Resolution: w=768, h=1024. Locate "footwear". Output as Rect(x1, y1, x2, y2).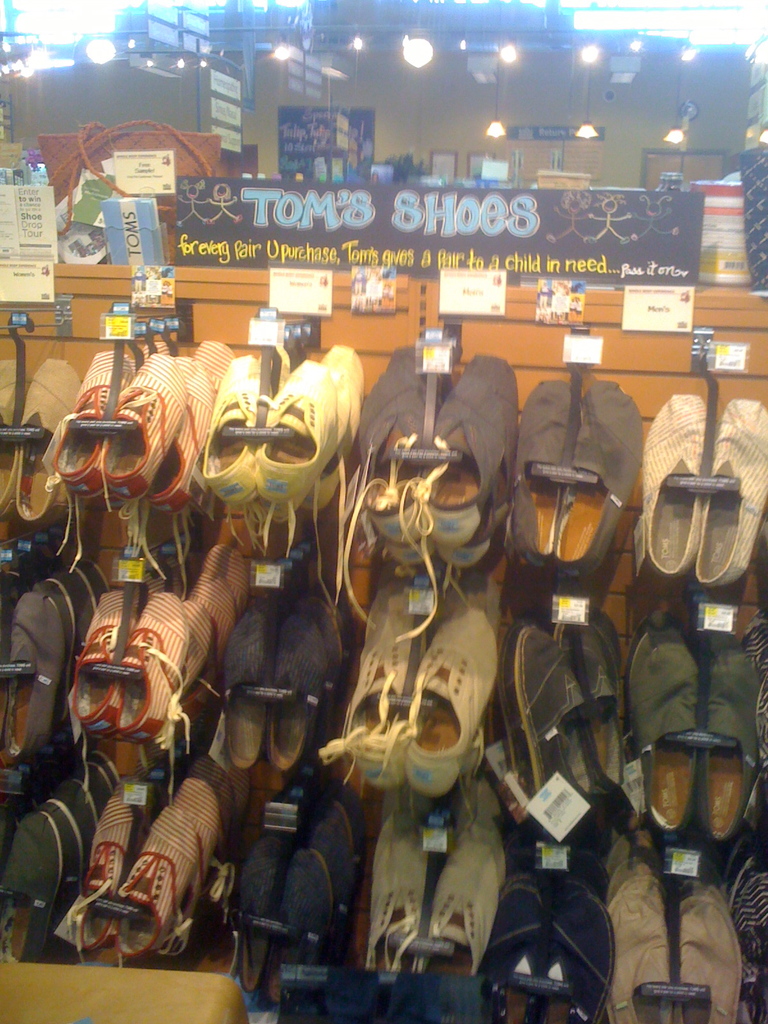
Rect(330, 790, 361, 867).
